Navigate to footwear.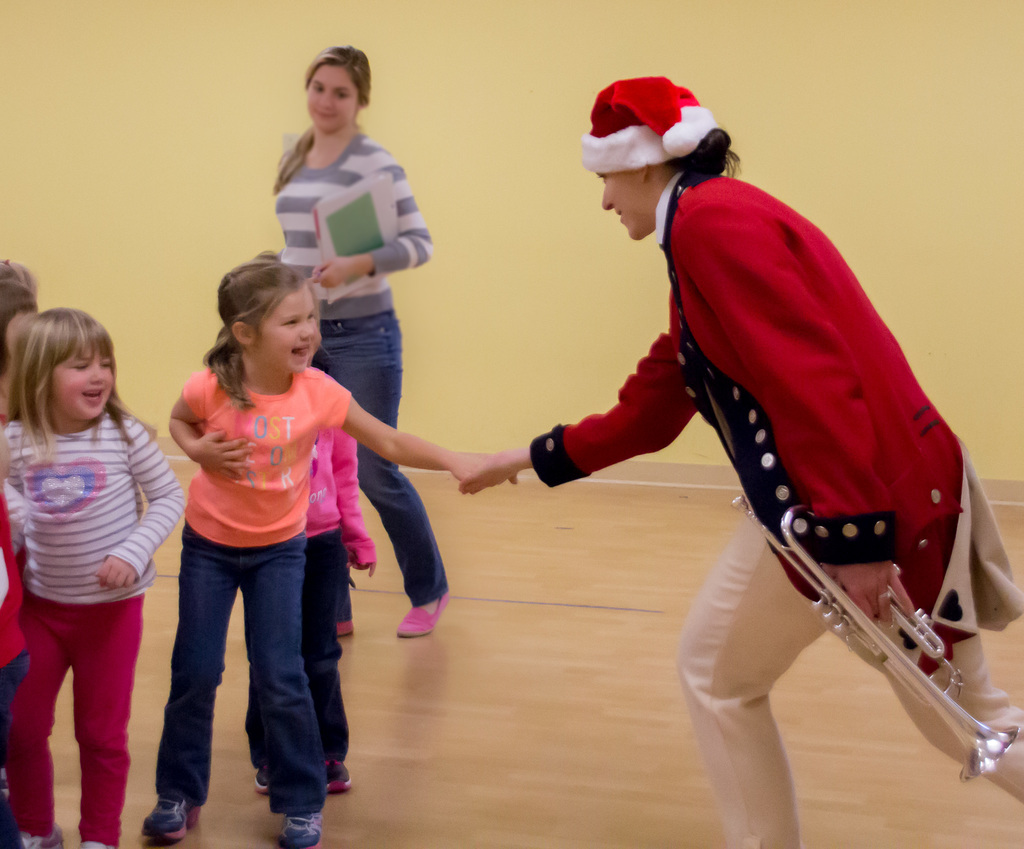
Navigation target: 253/766/268/793.
